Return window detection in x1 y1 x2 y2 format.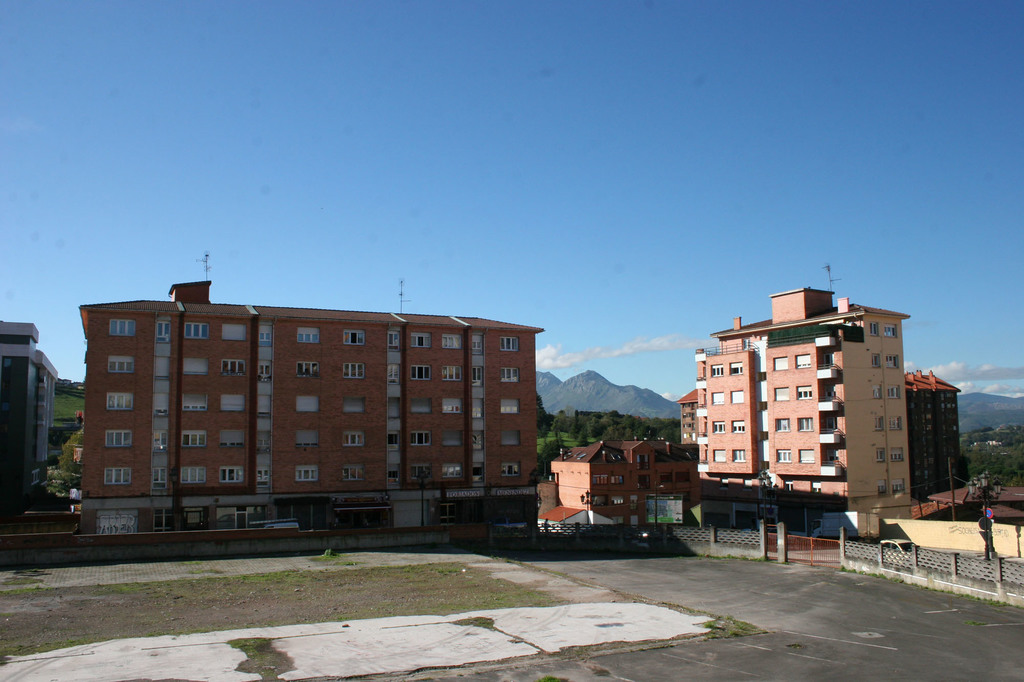
104 393 136 417.
